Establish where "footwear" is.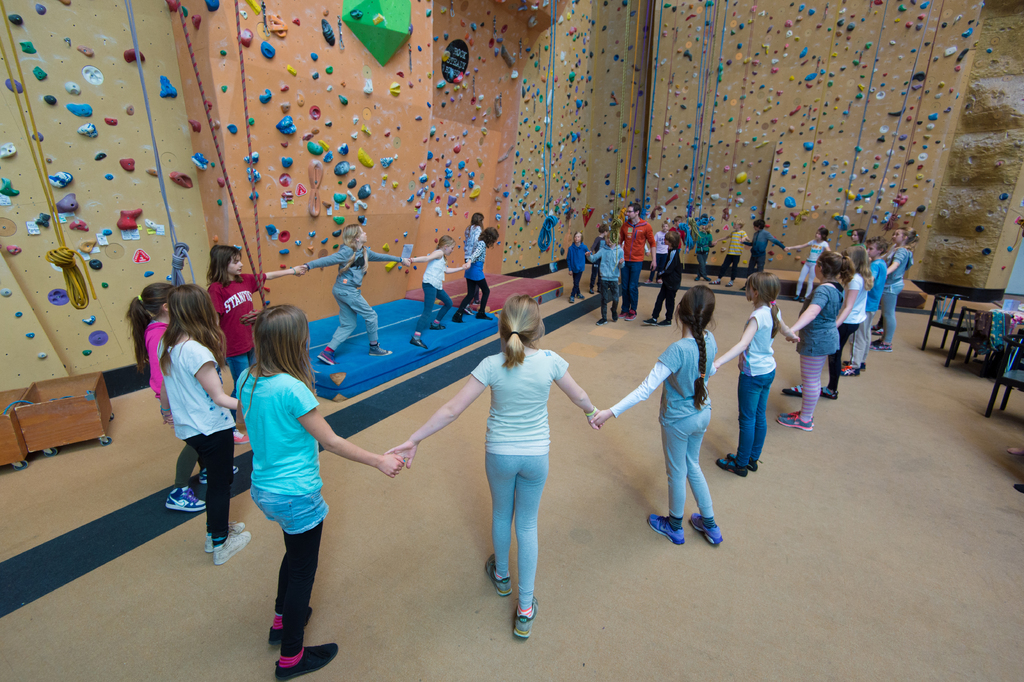
Established at [268, 604, 314, 645].
